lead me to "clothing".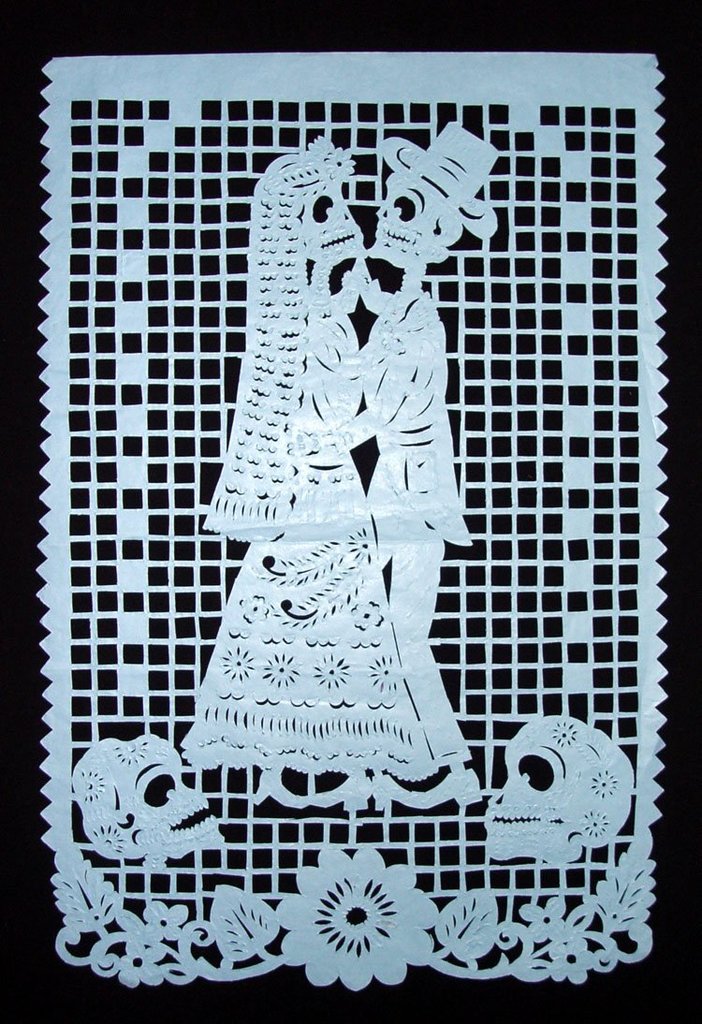
Lead to 373, 290, 468, 768.
